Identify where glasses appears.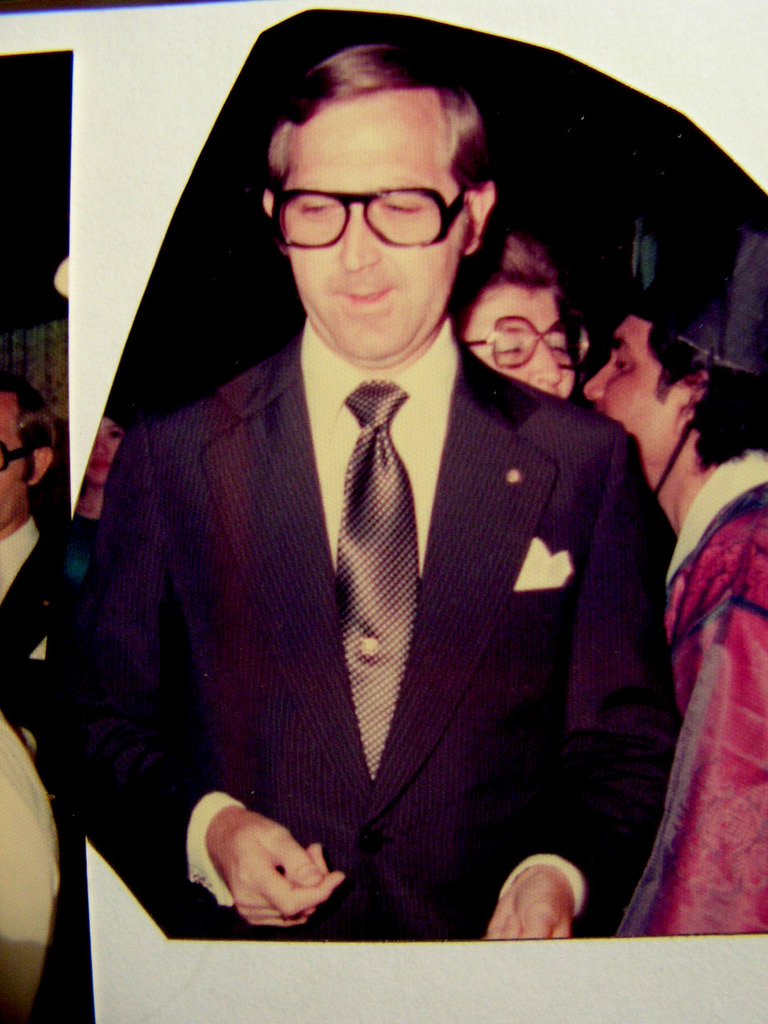
Appears at pyautogui.locateOnScreen(273, 180, 478, 246).
